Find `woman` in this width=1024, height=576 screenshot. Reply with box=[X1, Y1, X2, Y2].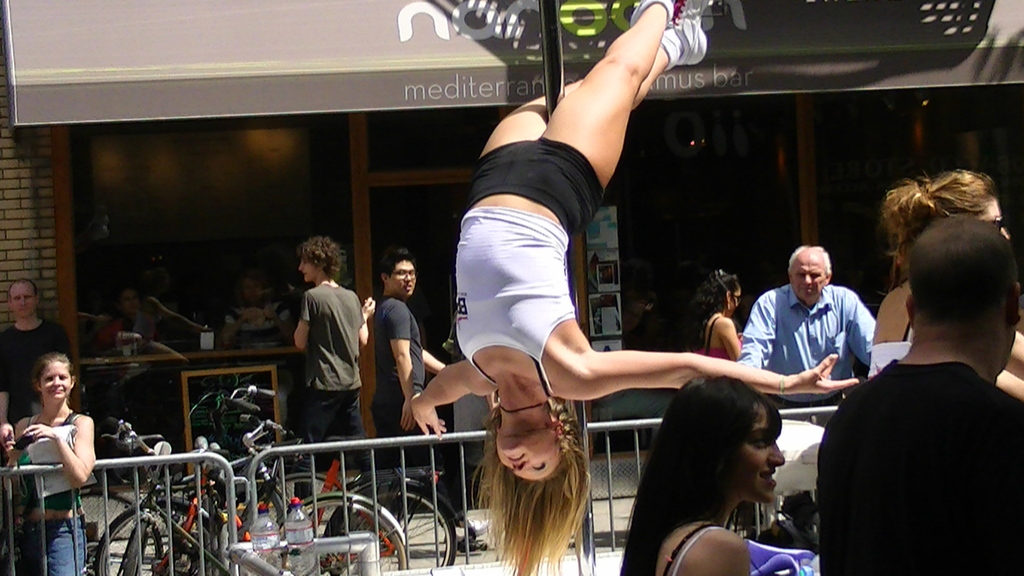
box=[691, 268, 742, 361].
